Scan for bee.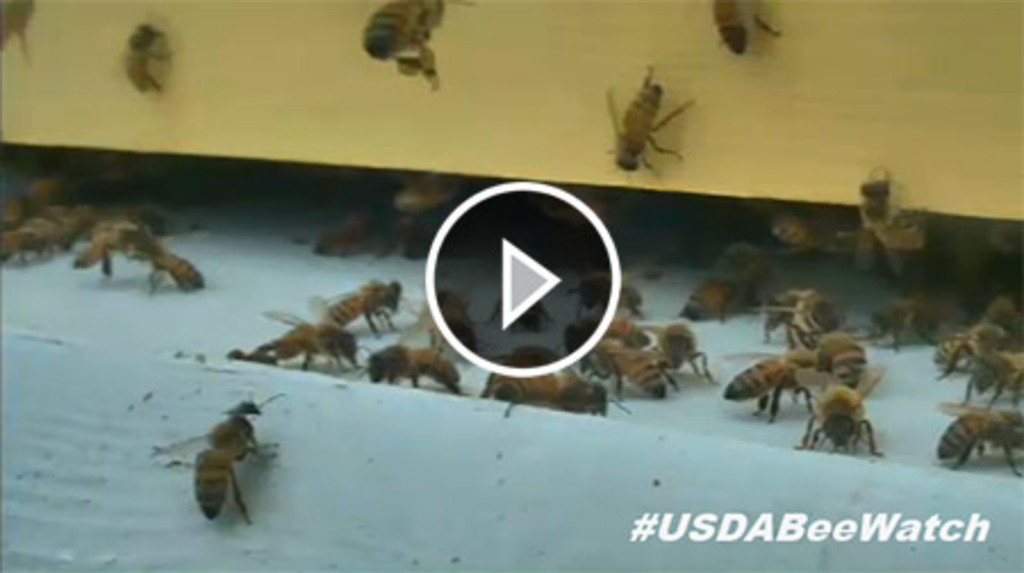
Scan result: 50 225 130 273.
